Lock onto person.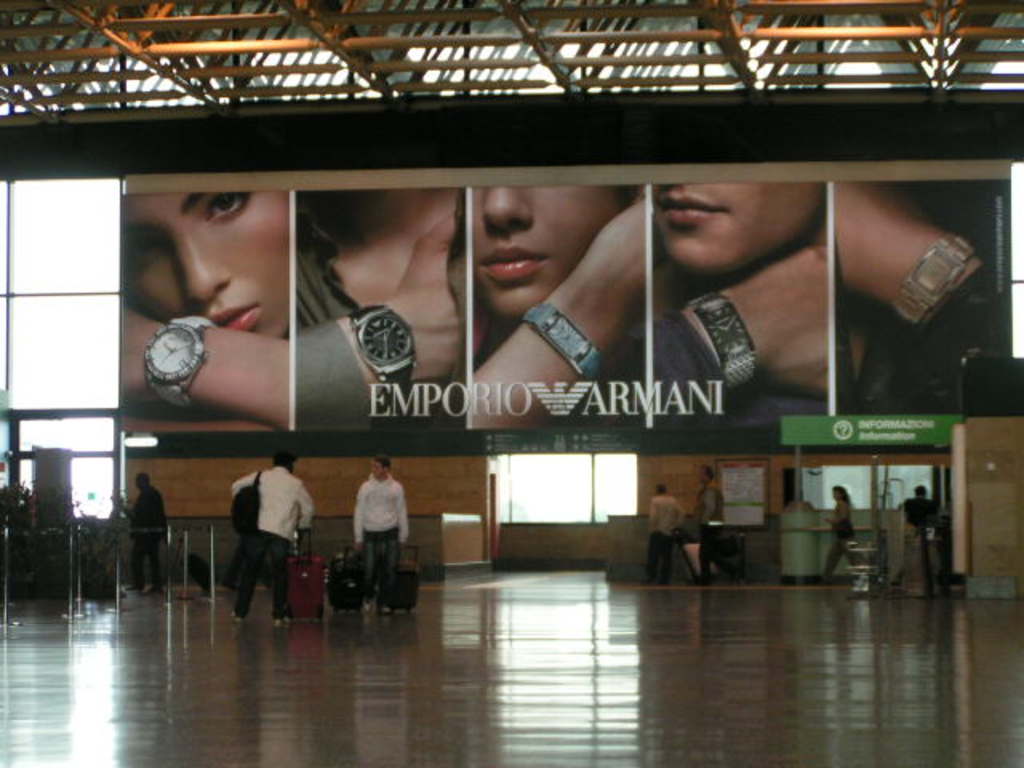
Locked: [x1=126, y1=470, x2=173, y2=594].
